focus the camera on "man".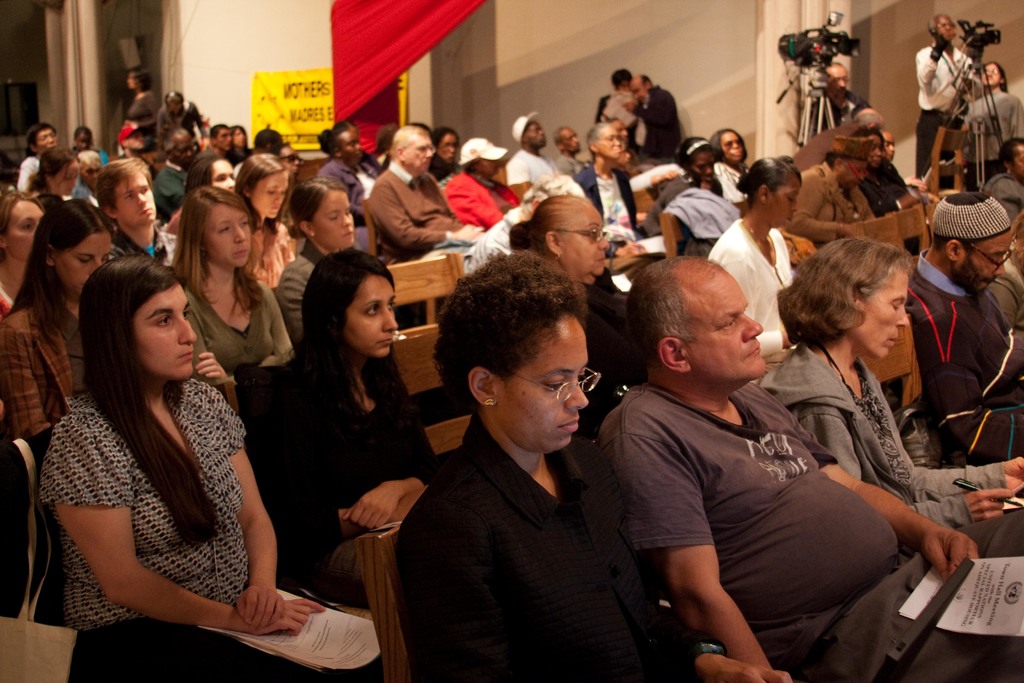
Focus region: crop(558, 125, 586, 177).
